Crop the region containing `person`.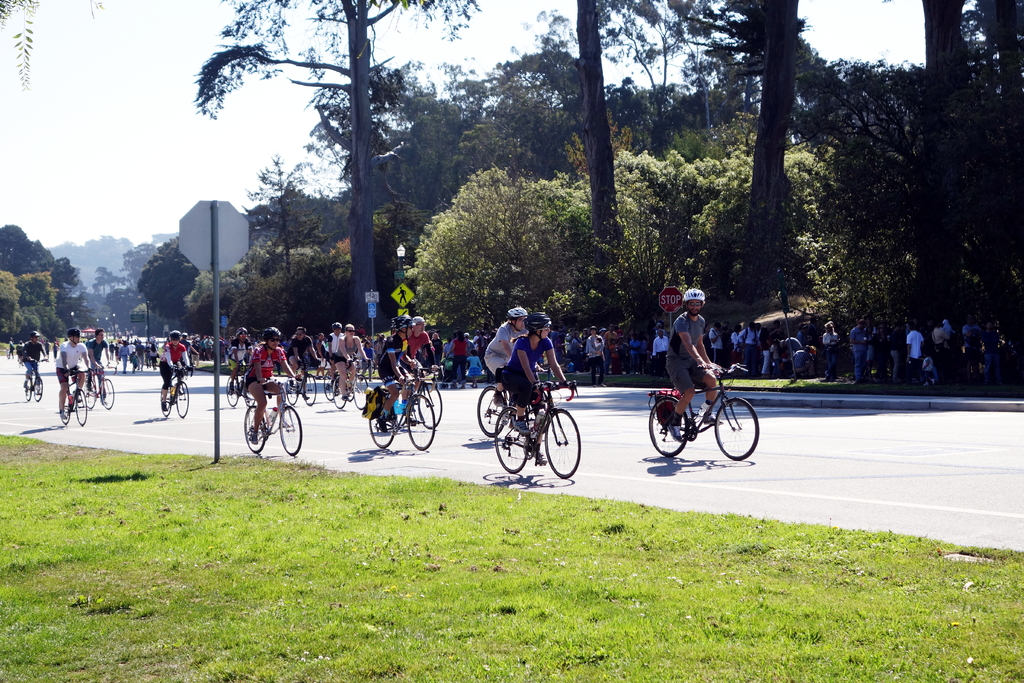
Crop region: box=[669, 286, 724, 434].
